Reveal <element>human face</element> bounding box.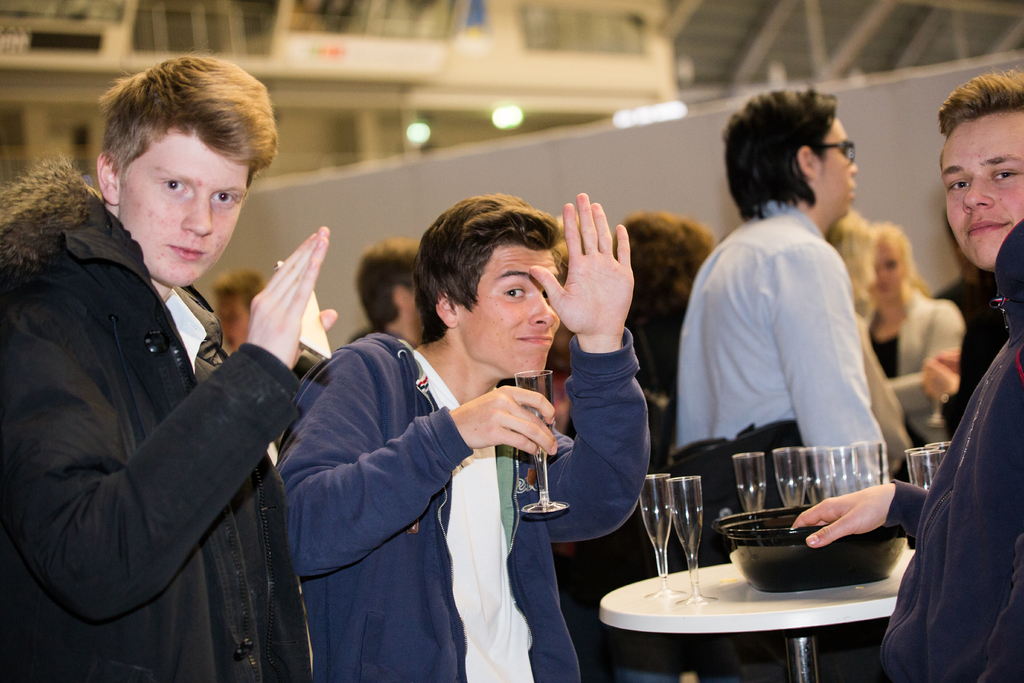
Revealed: x1=810, y1=119, x2=860, y2=211.
